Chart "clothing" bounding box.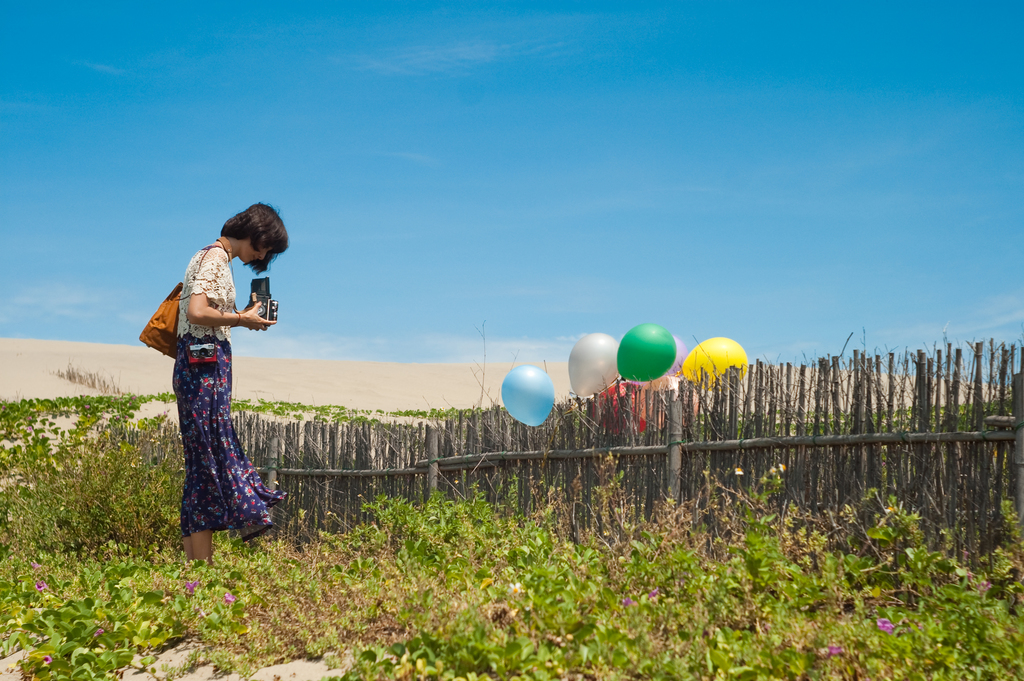
Charted: 154,236,272,515.
